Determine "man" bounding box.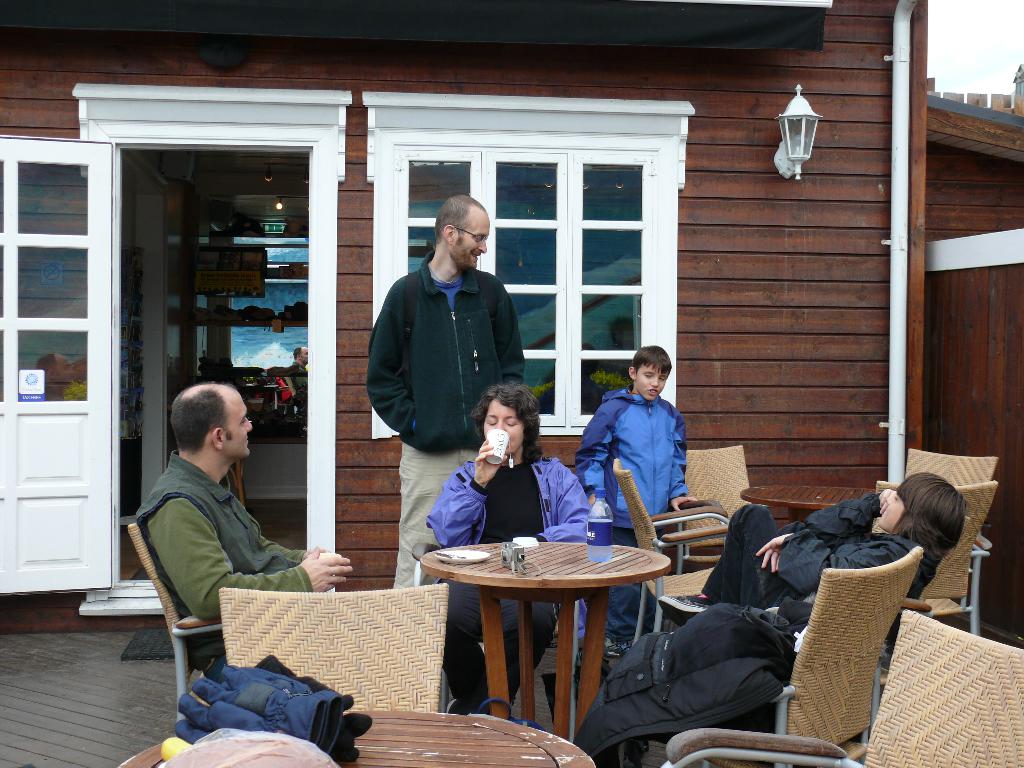
Determined: (left=356, top=206, right=525, bottom=595).
